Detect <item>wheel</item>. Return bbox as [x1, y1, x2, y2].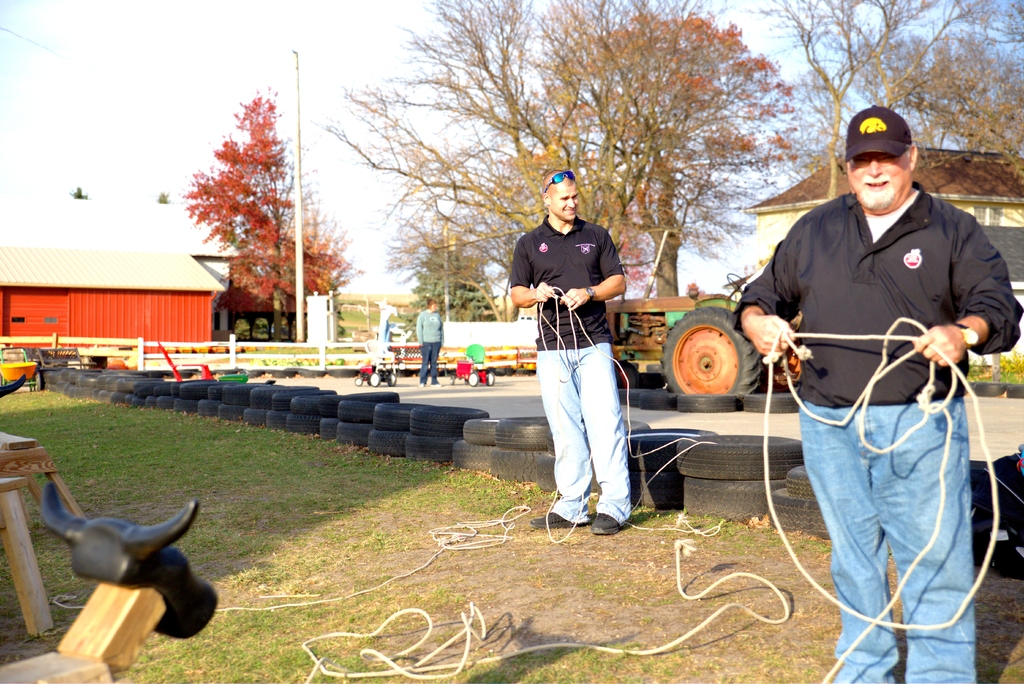
[727, 272, 747, 294].
